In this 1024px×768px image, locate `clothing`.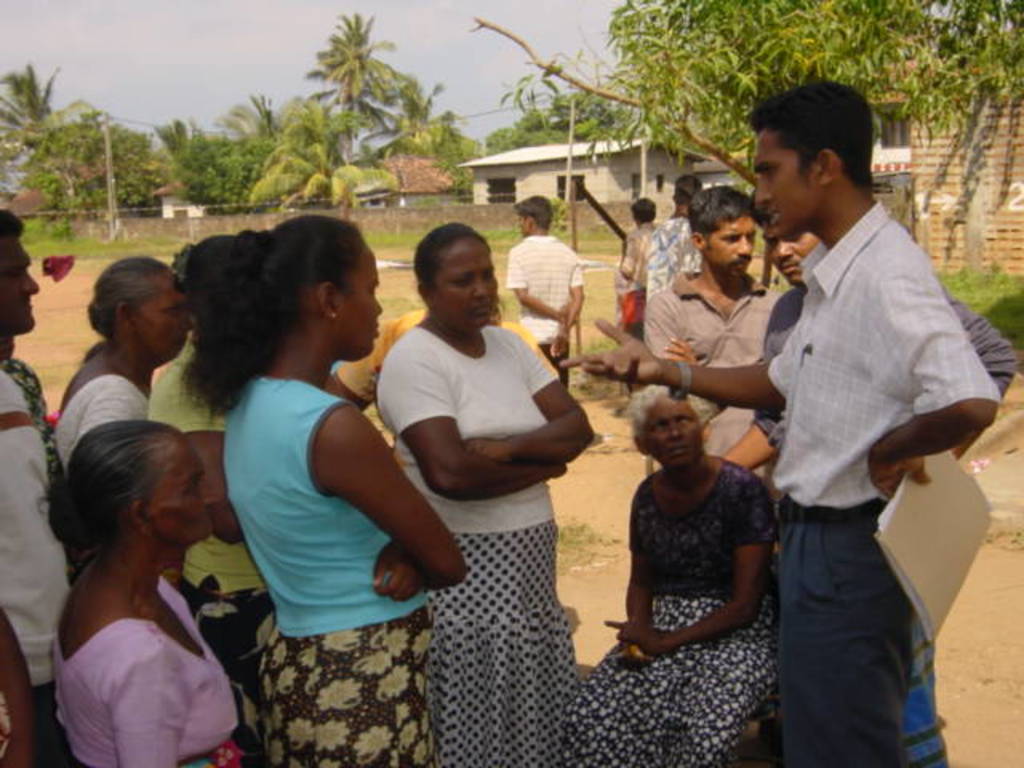
Bounding box: {"x1": 158, "y1": 339, "x2": 285, "y2": 758}.
